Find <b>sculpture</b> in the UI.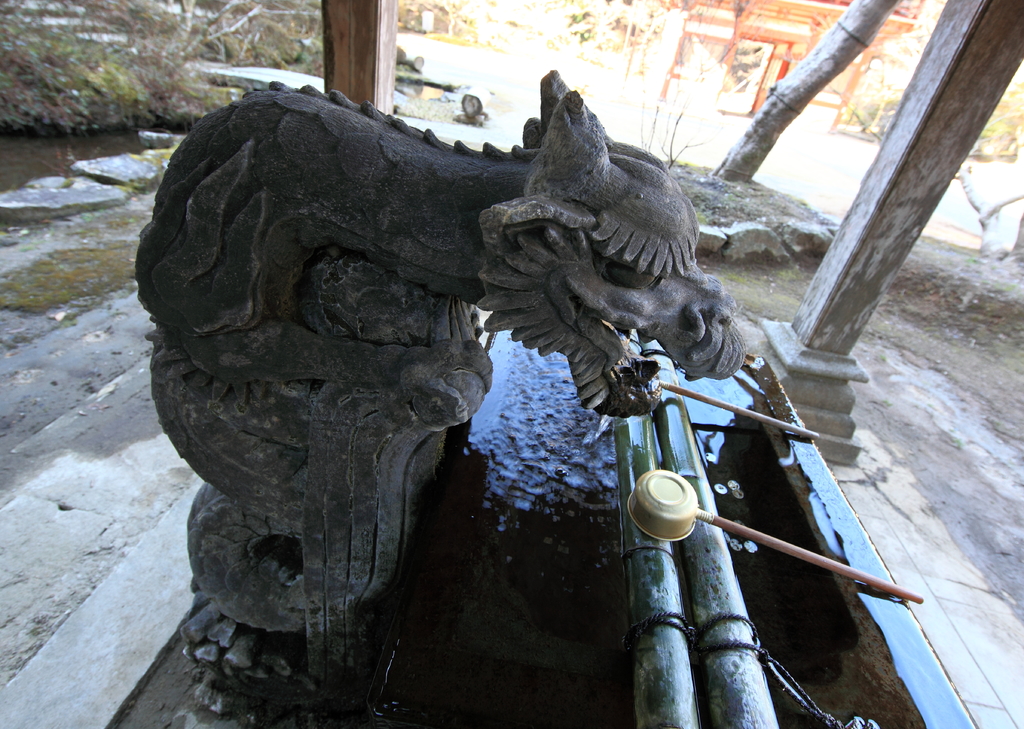
UI element at (left=144, top=54, right=794, bottom=660).
